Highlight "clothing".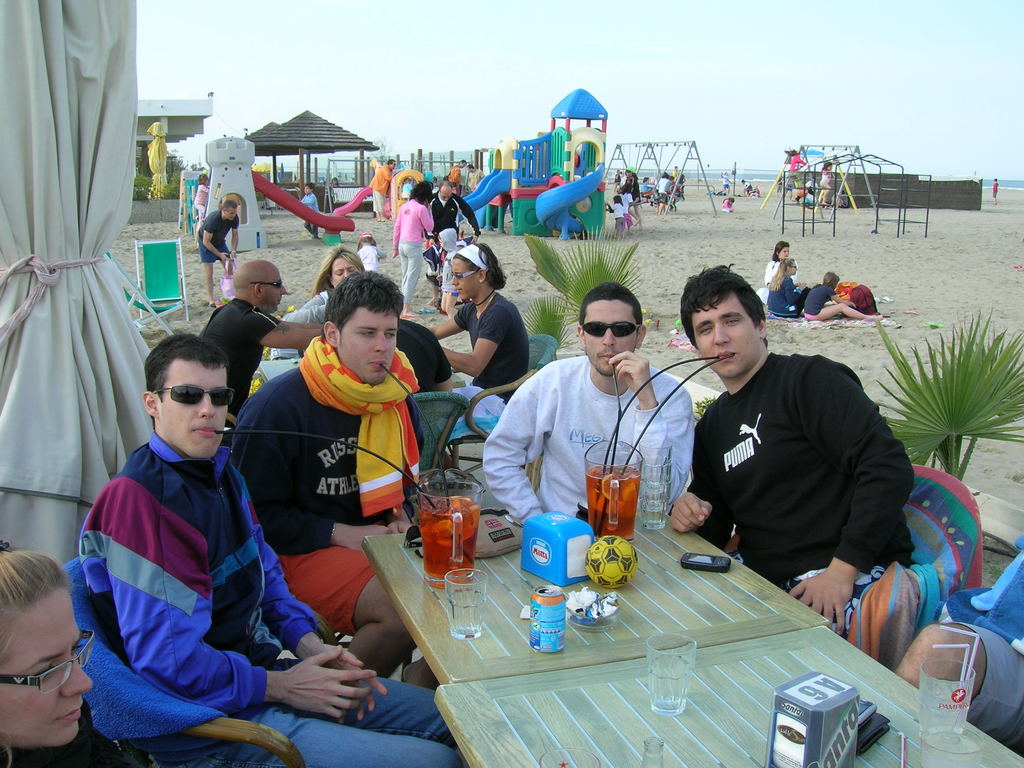
Highlighted region: 753:189:762:198.
